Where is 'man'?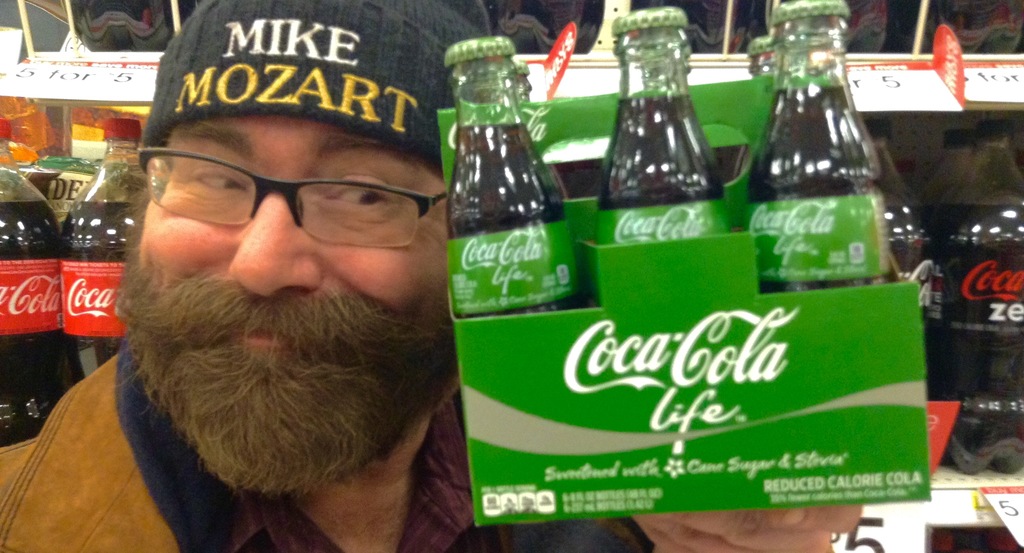
0,0,862,552.
